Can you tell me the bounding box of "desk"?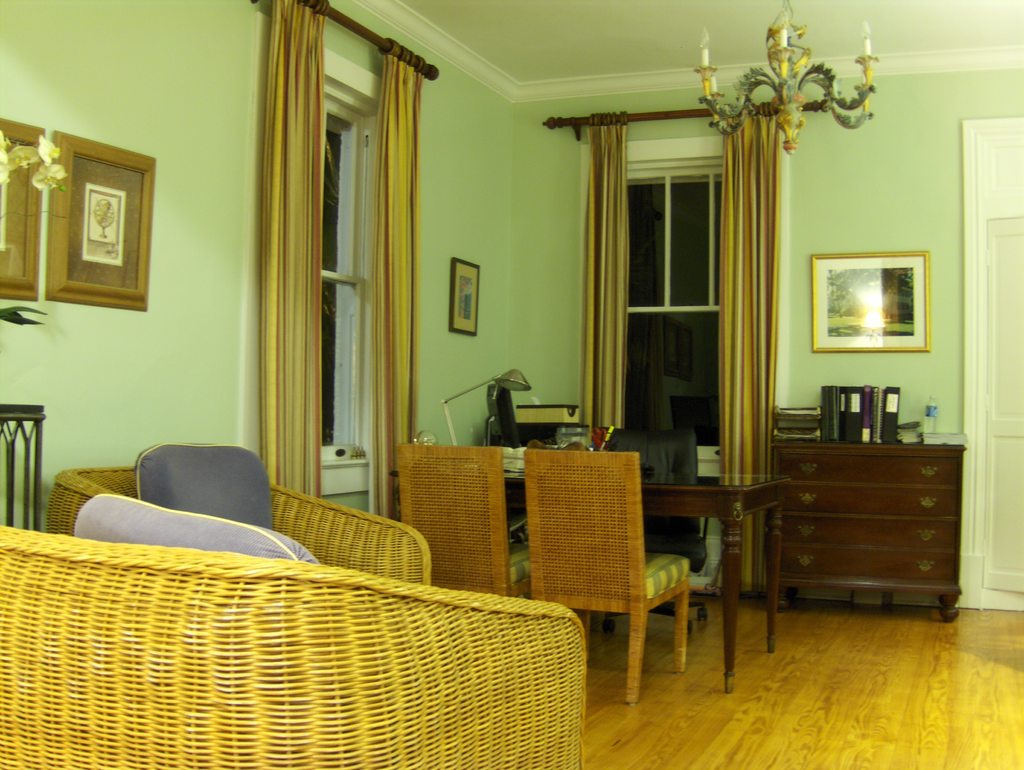
left=763, top=429, right=970, bottom=630.
